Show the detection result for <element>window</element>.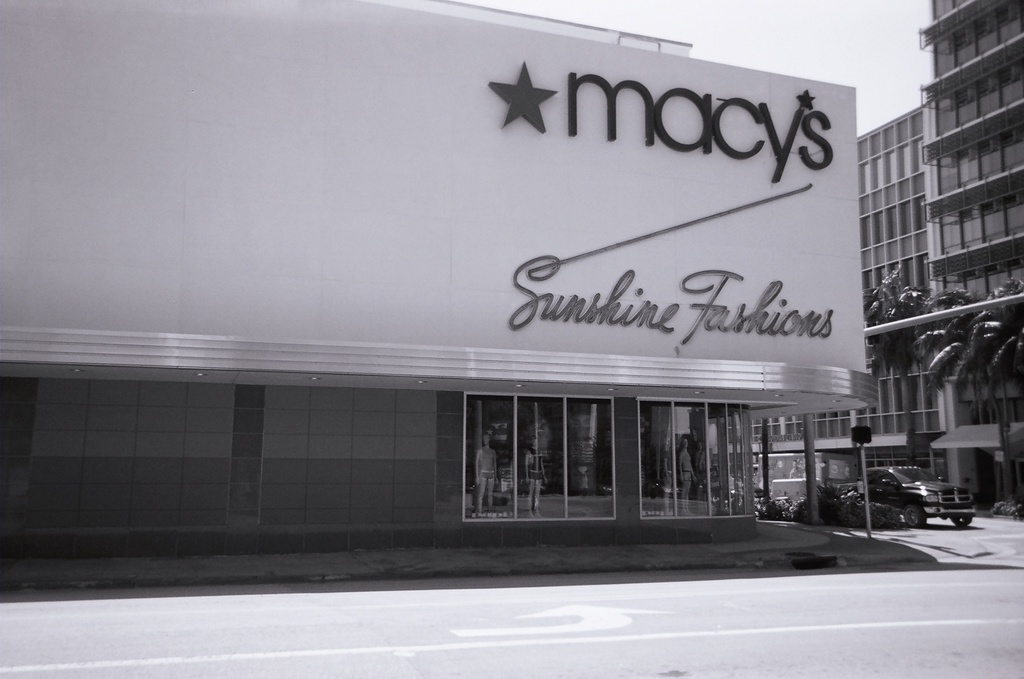
861,247,871,267.
